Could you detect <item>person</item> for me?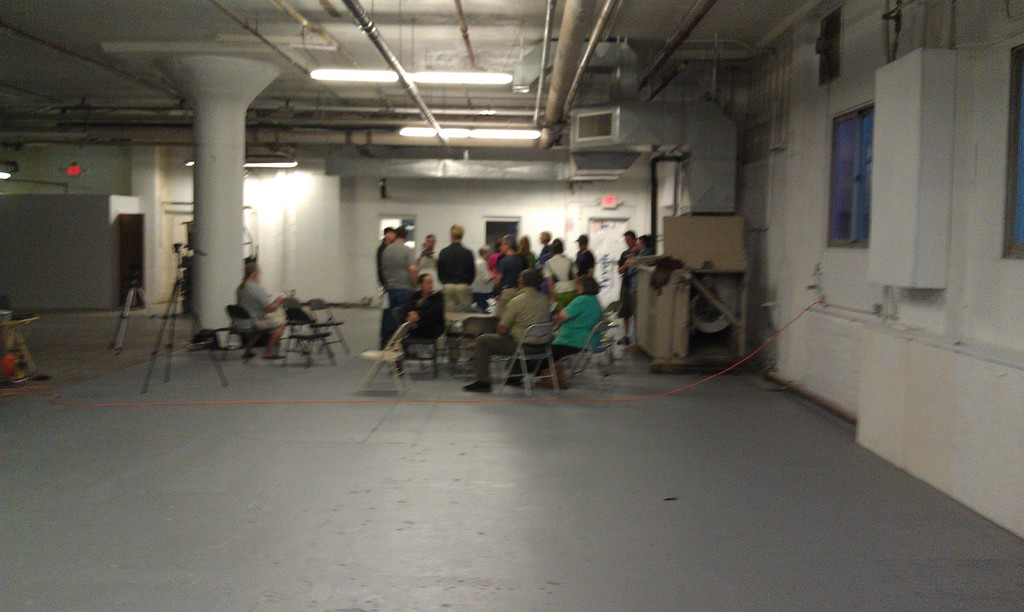
Detection result: box(619, 223, 648, 340).
